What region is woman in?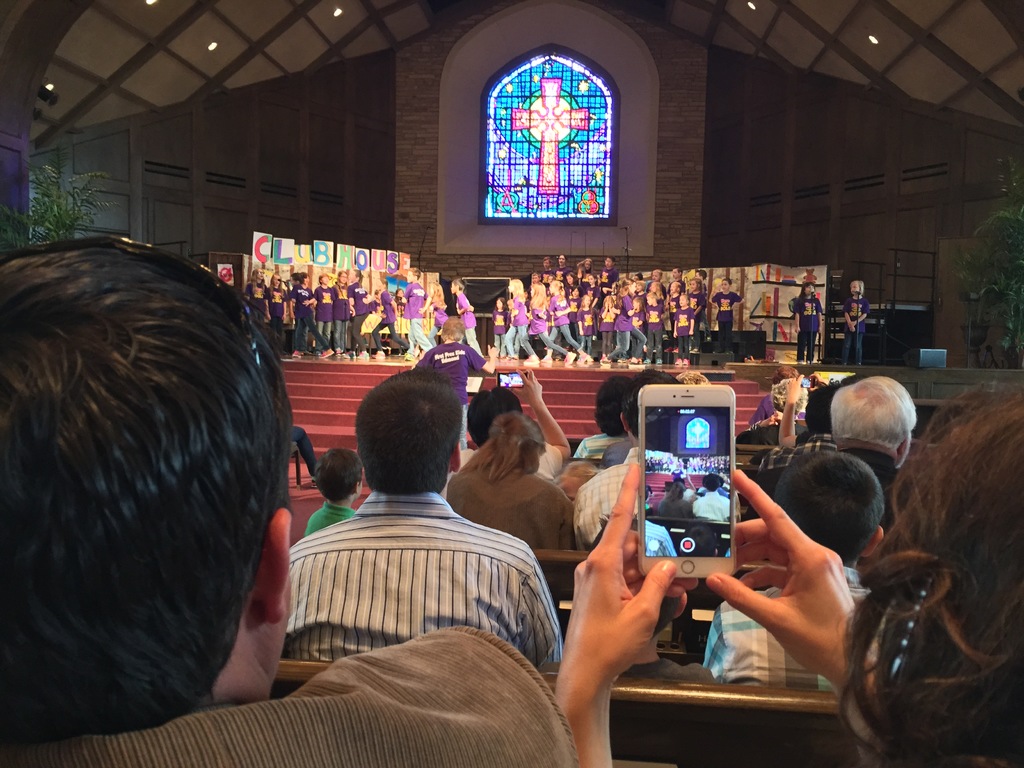
(left=657, top=481, right=693, bottom=520).
